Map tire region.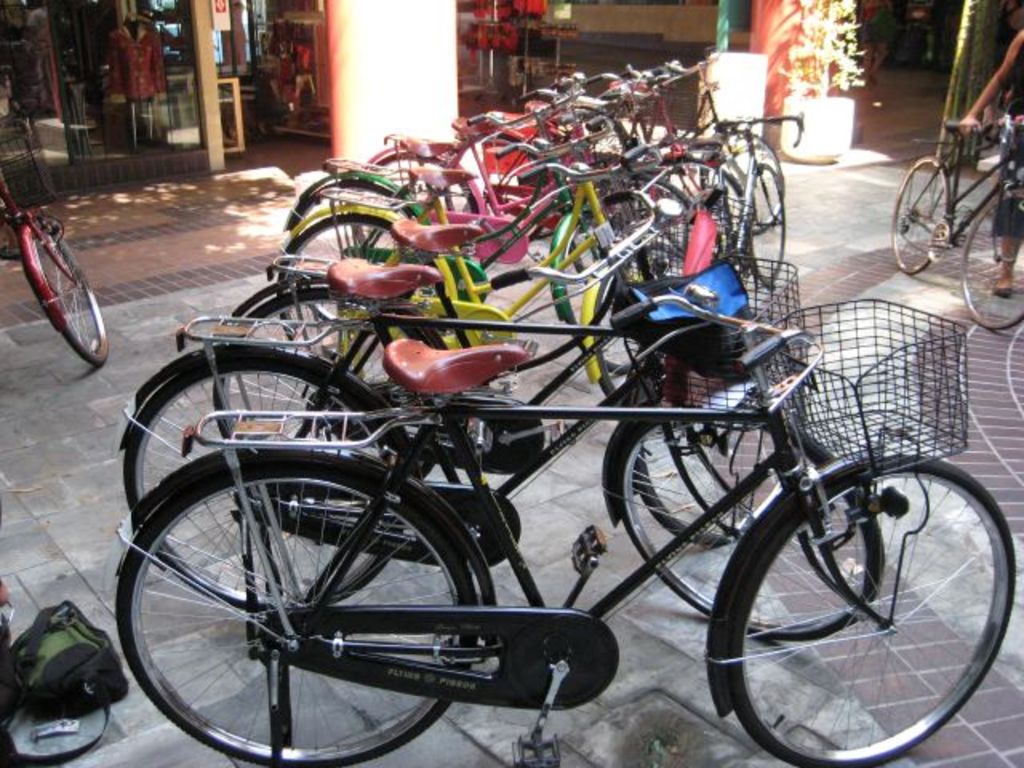
Mapped to l=619, t=408, r=875, b=638.
